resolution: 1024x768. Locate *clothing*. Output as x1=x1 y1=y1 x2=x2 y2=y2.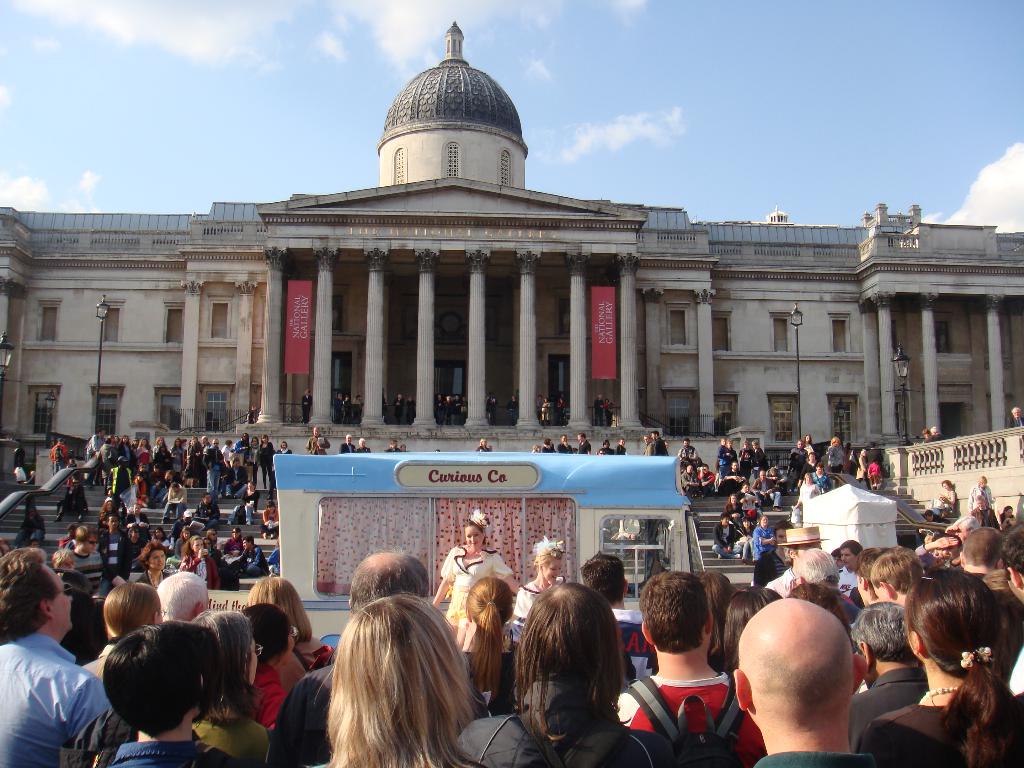
x1=225 y1=487 x2=262 y2=520.
